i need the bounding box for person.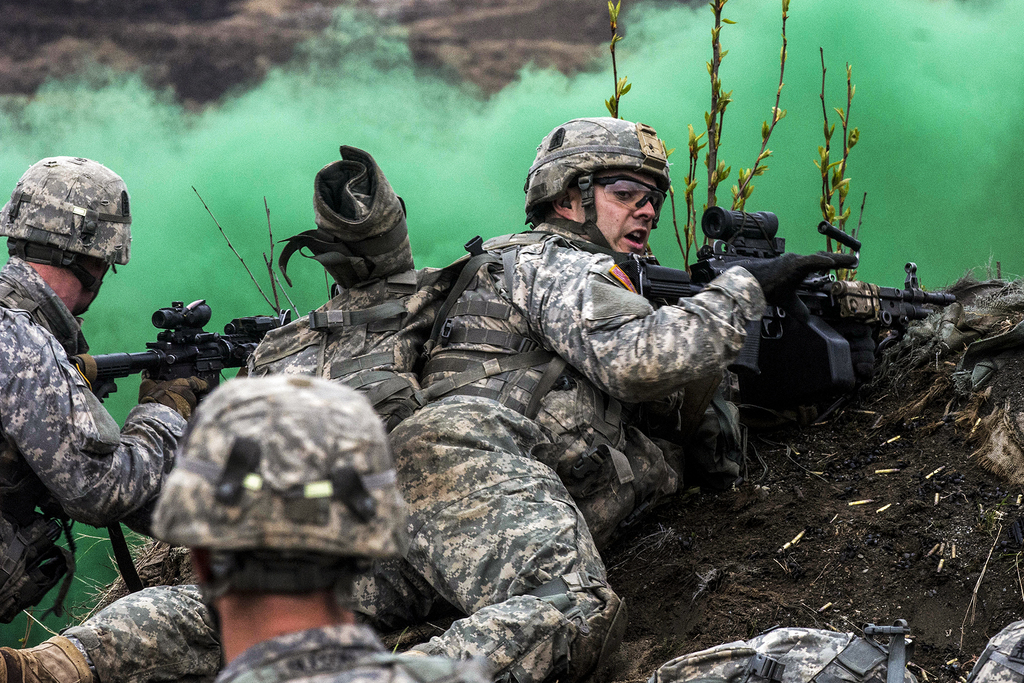
Here it is: locate(147, 370, 495, 682).
